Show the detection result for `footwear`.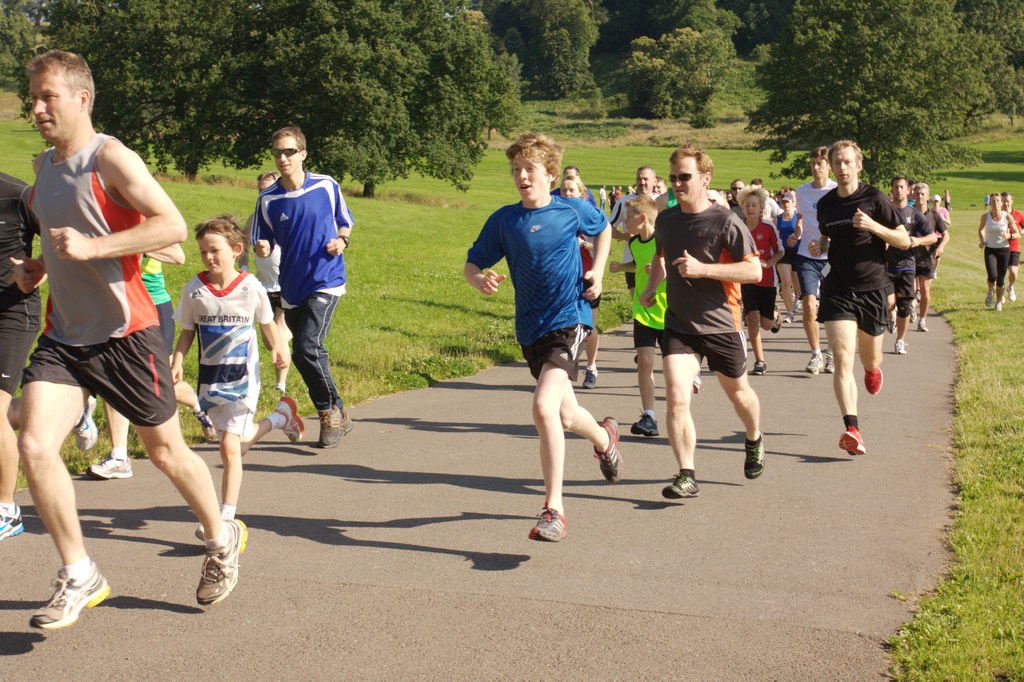
<region>664, 472, 700, 496</region>.
